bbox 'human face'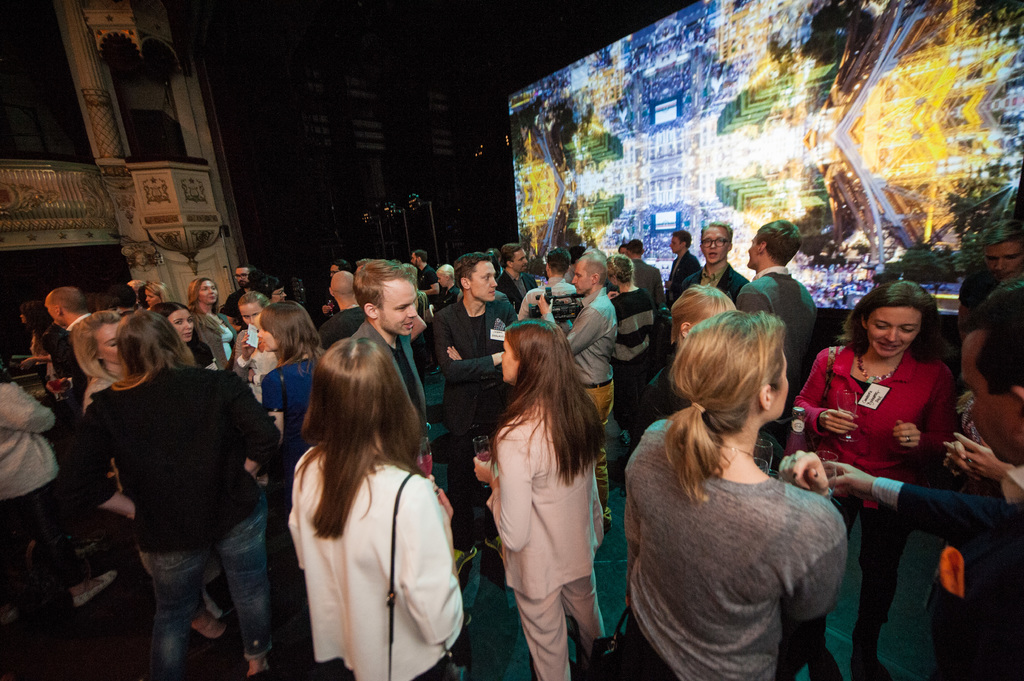
bbox=(871, 308, 918, 352)
